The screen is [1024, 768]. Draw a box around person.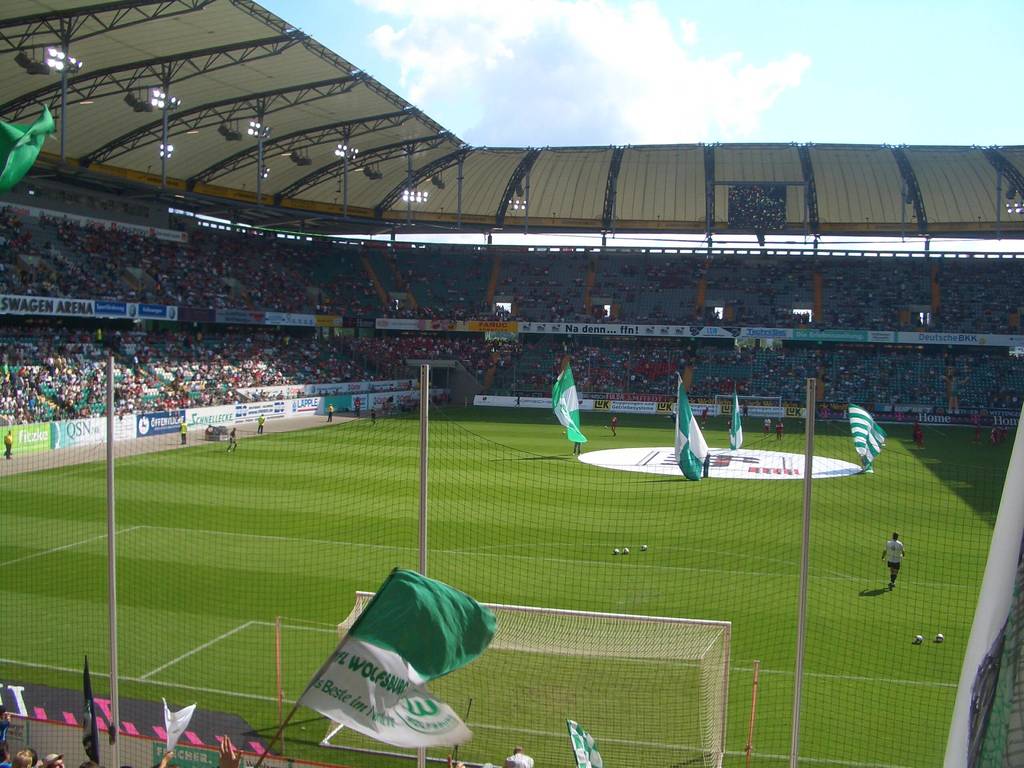
{"left": 177, "top": 420, "right": 189, "bottom": 445}.
